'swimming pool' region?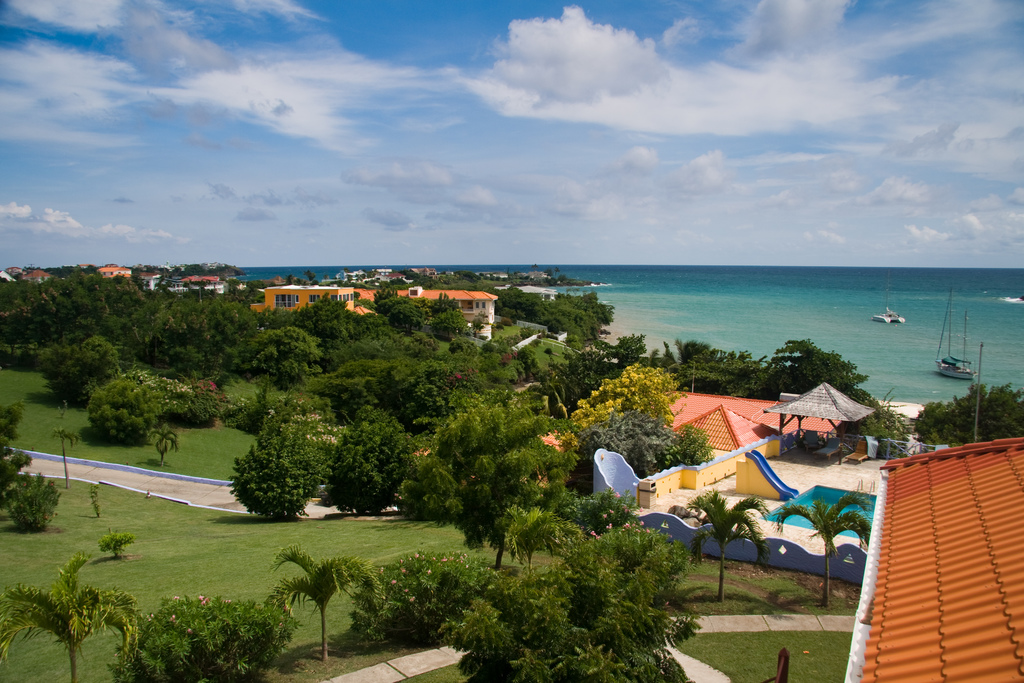
762:482:874:539
